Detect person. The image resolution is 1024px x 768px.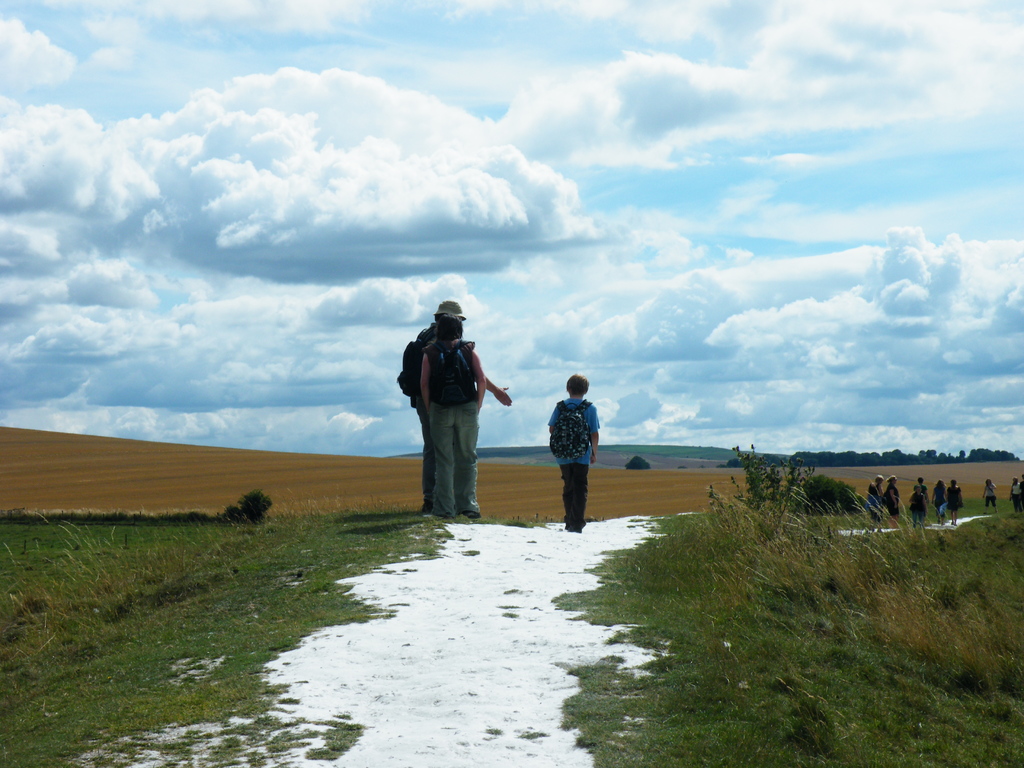
rect(419, 312, 488, 516).
